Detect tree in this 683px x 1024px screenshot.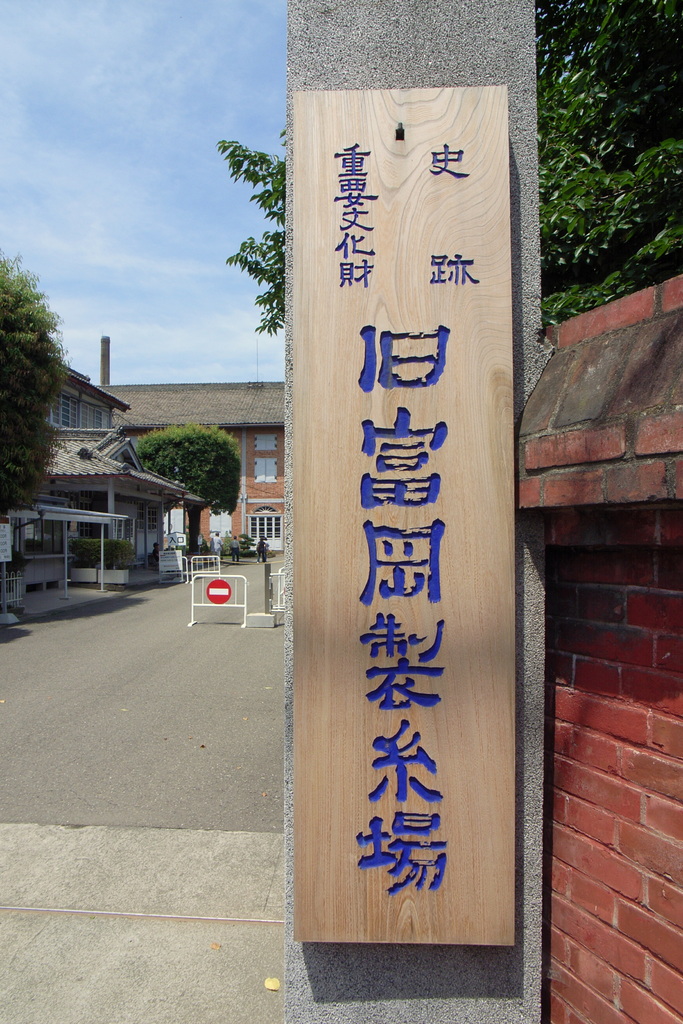
Detection: (116,415,242,560).
